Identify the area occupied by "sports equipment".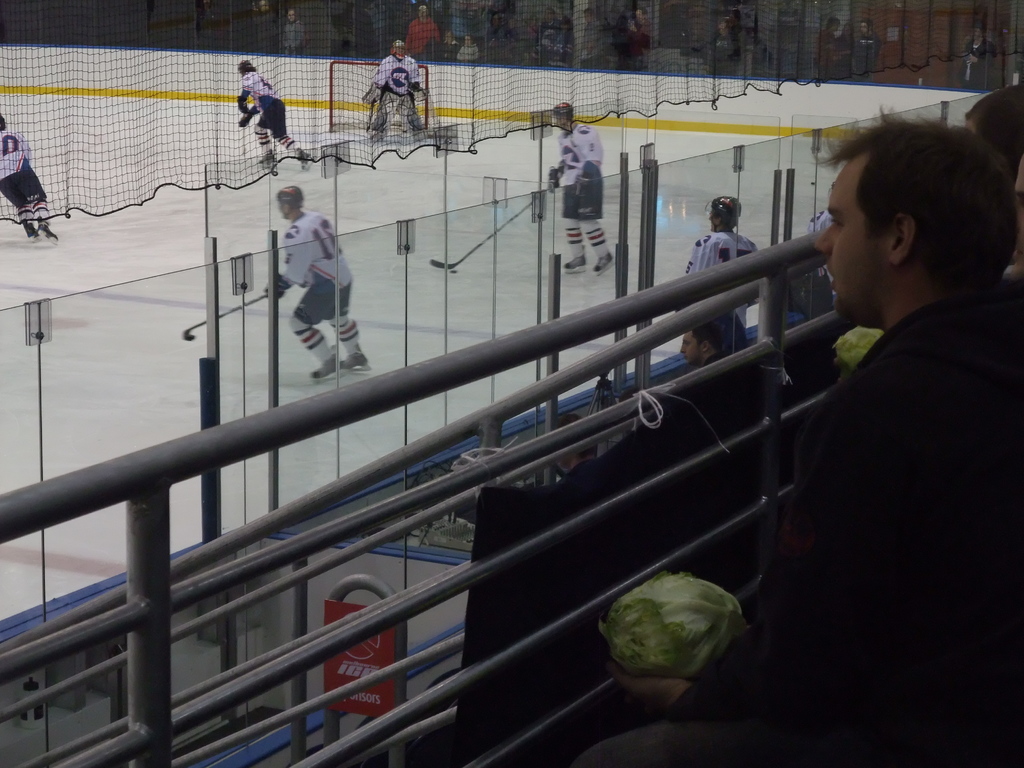
Area: select_region(390, 39, 406, 58).
